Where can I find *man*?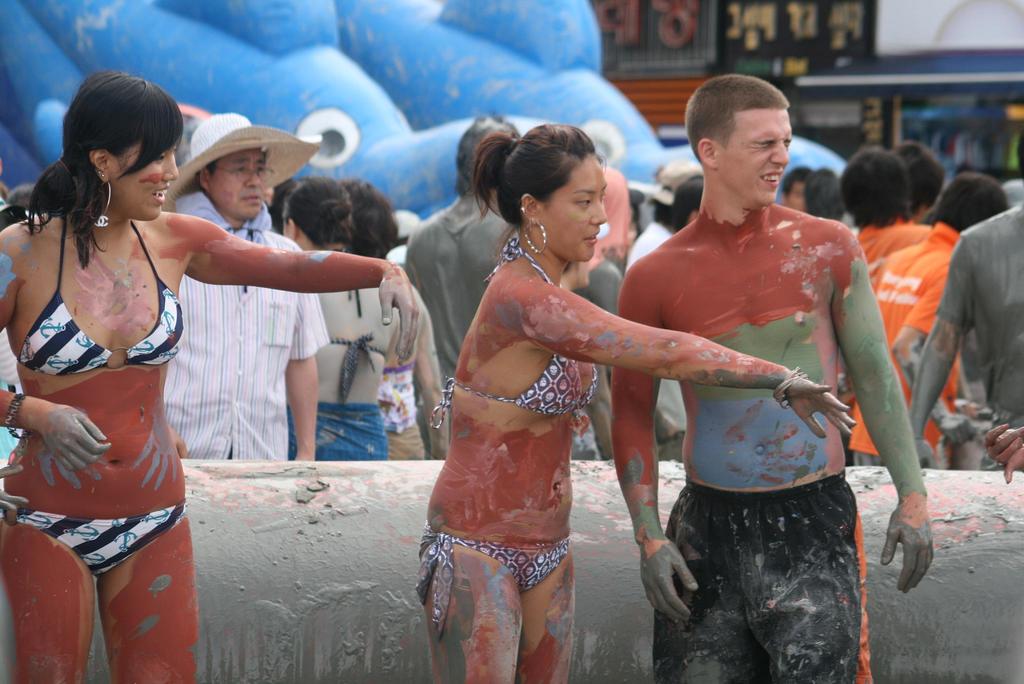
You can find it at select_region(602, 94, 906, 659).
